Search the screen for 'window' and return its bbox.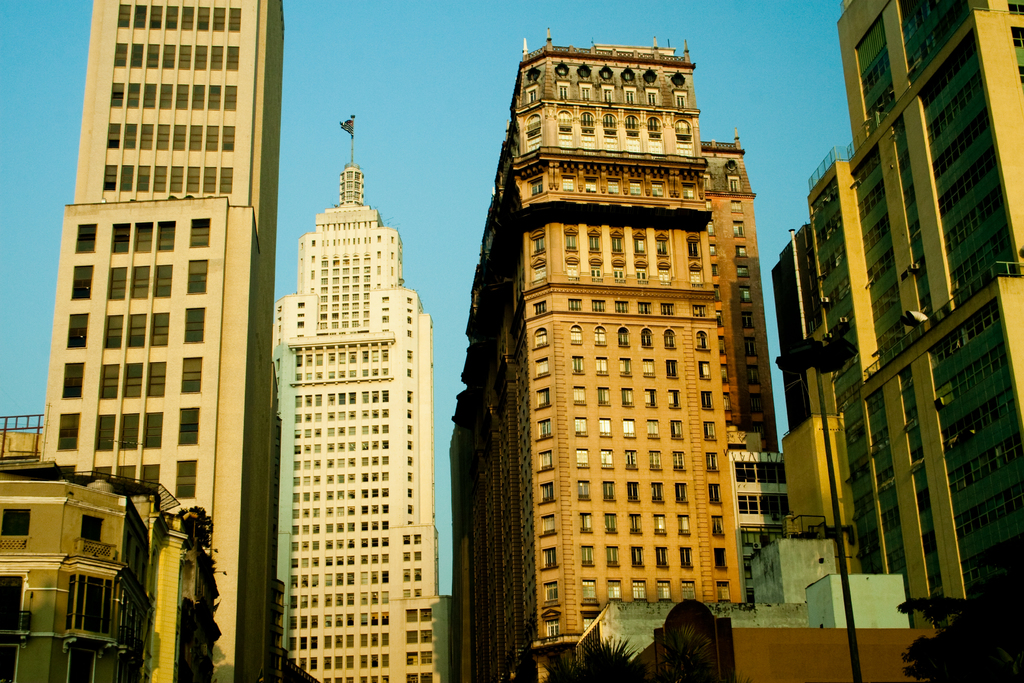
Found: l=604, t=115, r=616, b=127.
